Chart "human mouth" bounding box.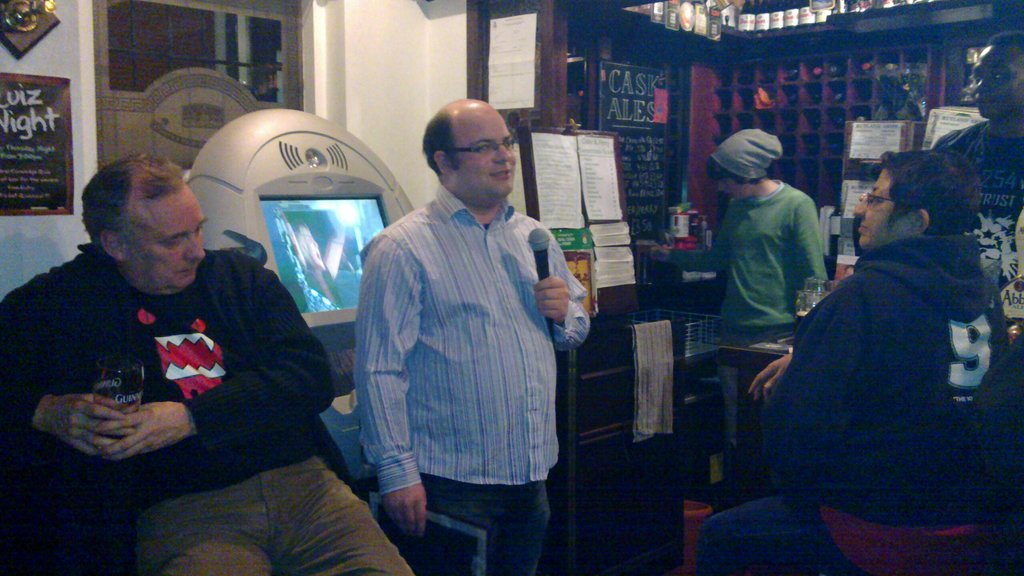
Charted: [x1=495, y1=169, x2=511, y2=182].
